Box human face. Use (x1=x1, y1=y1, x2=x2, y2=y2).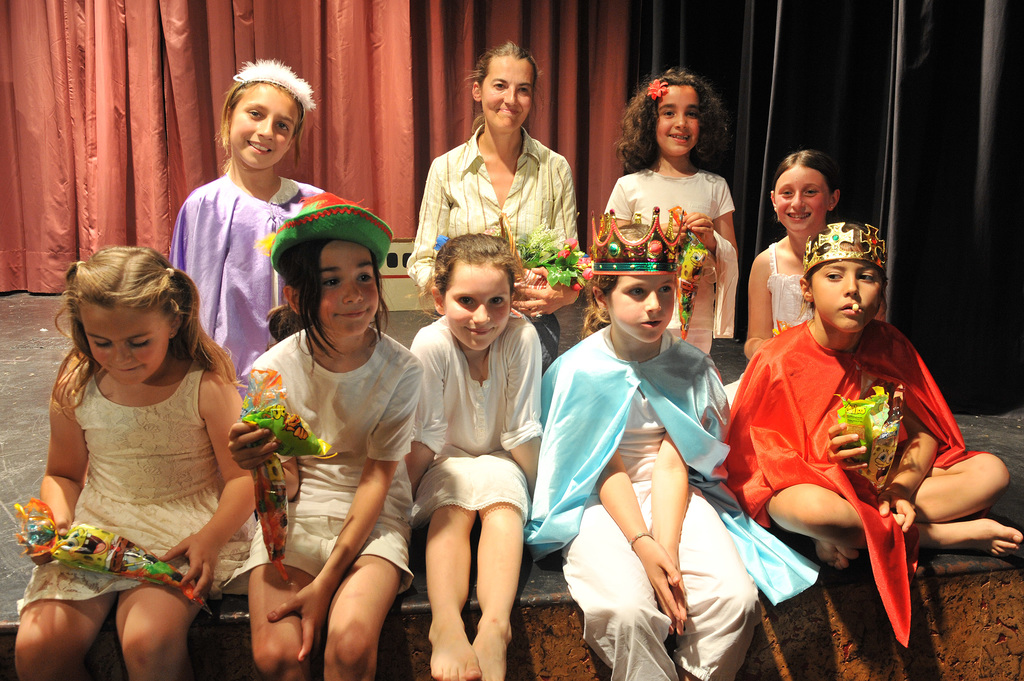
(x1=317, y1=243, x2=380, y2=335).
